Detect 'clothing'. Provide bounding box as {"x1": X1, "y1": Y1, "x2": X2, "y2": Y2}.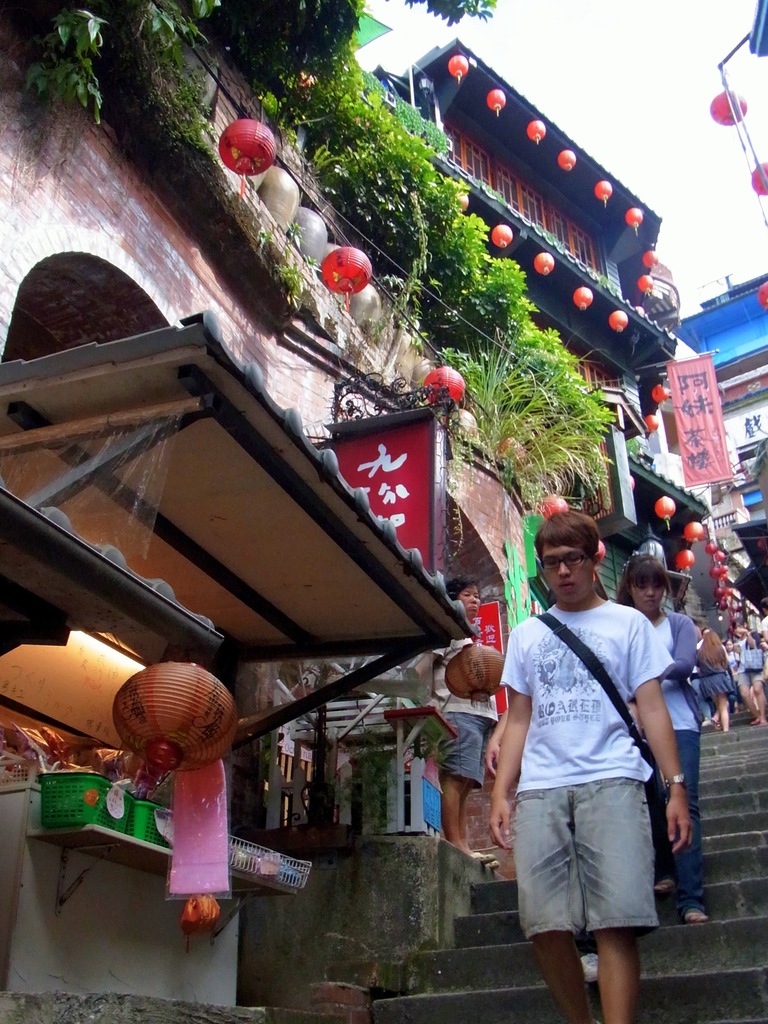
{"x1": 503, "y1": 577, "x2": 686, "y2": 956}.
